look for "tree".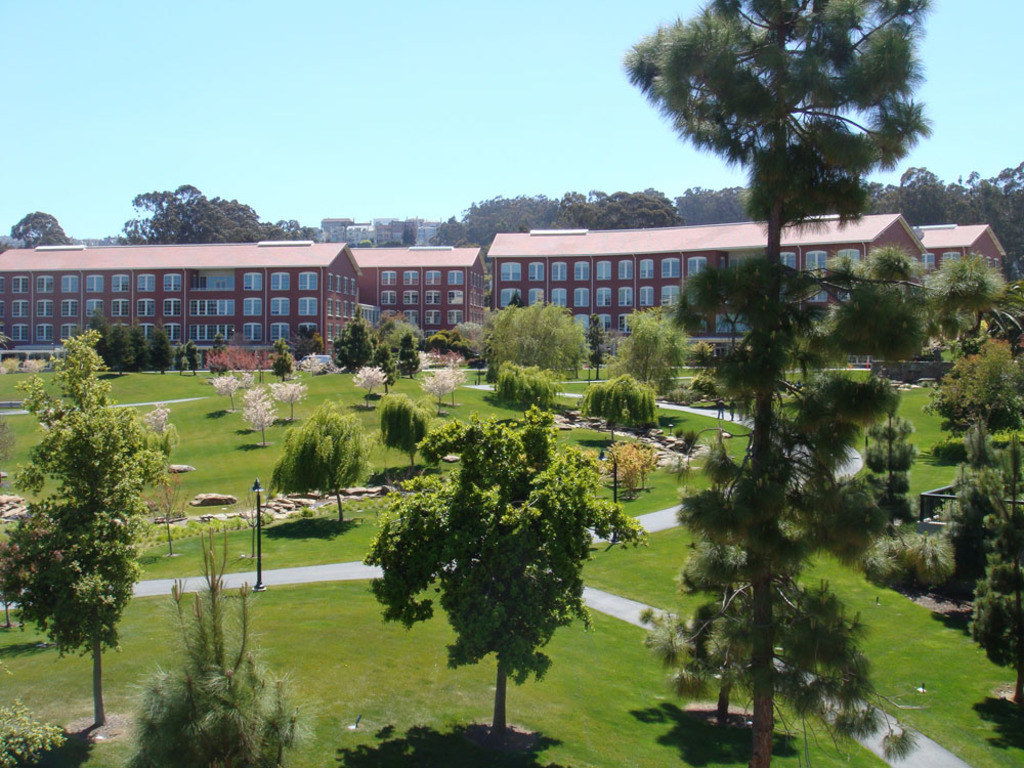
Found: x1=620, y1=308, x2=696, y2=410.
